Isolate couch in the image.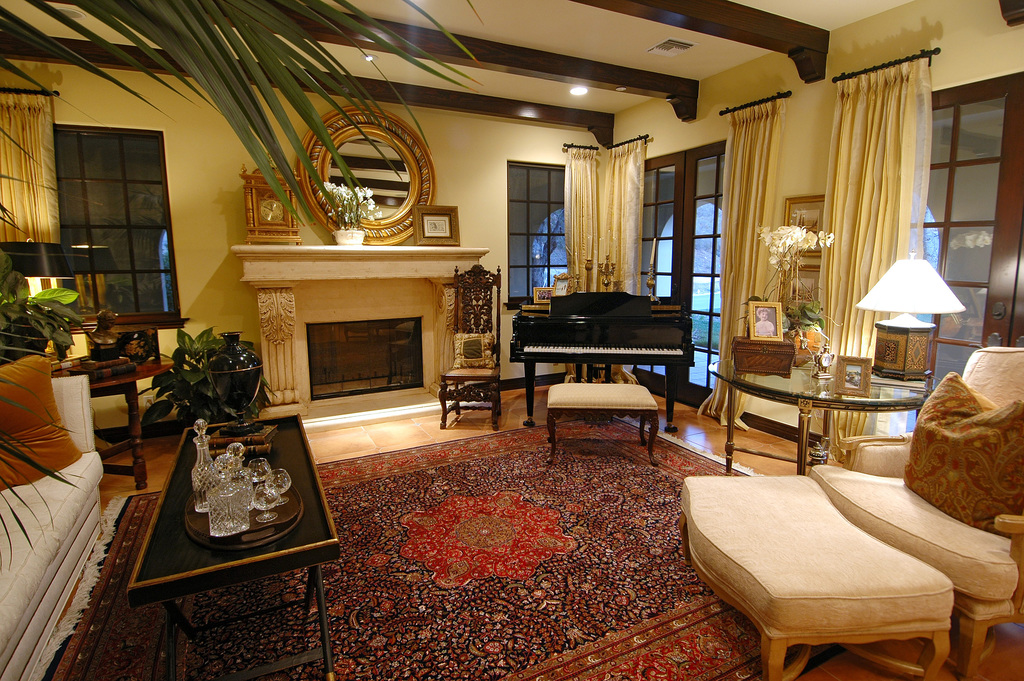
Isolated region: [left=0, top=349, right=105, bottom=680].
